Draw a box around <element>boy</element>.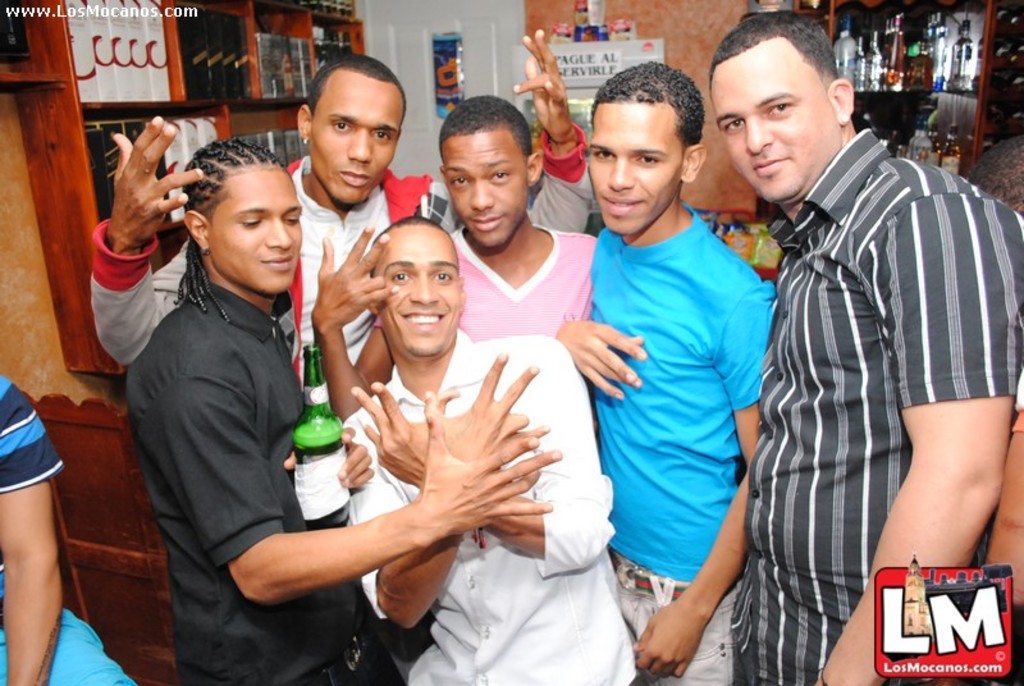
select_region(703, 6, 1023, 685).
